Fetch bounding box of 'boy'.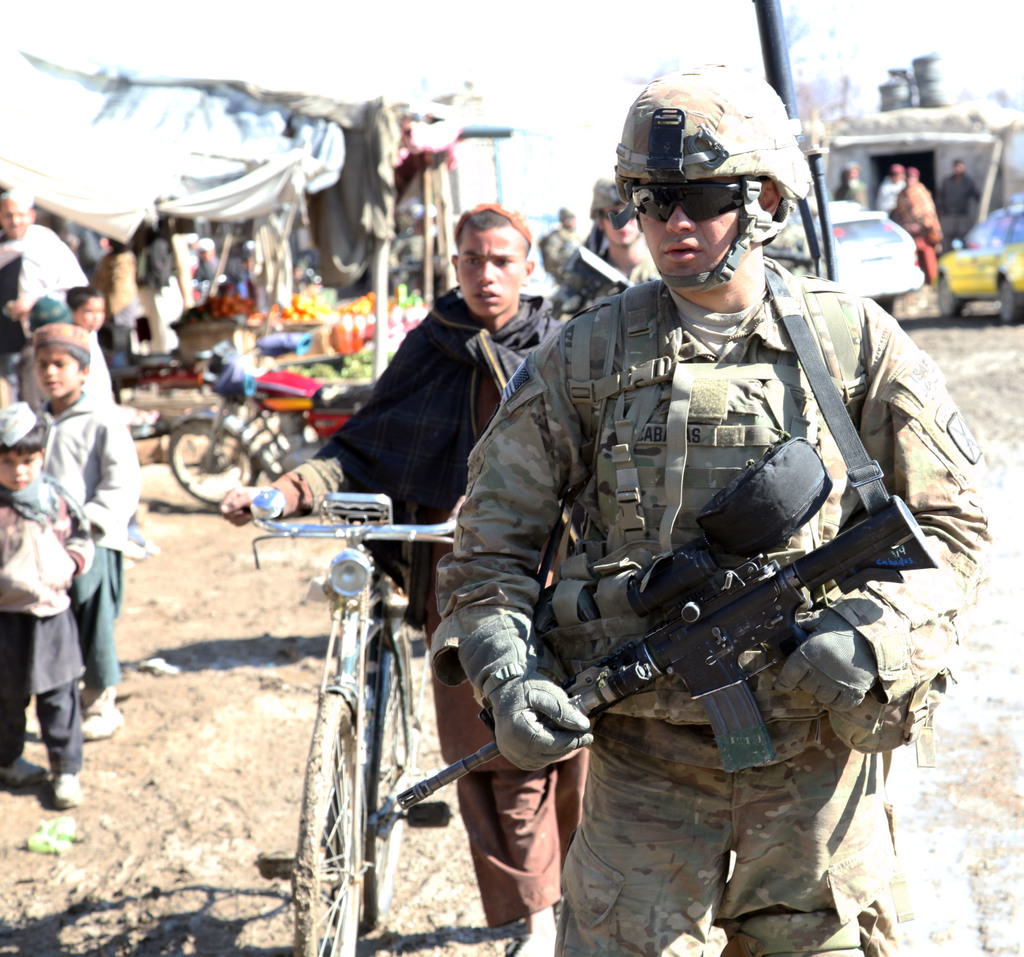
Bbox: <box>21,318,144,747</box>.
